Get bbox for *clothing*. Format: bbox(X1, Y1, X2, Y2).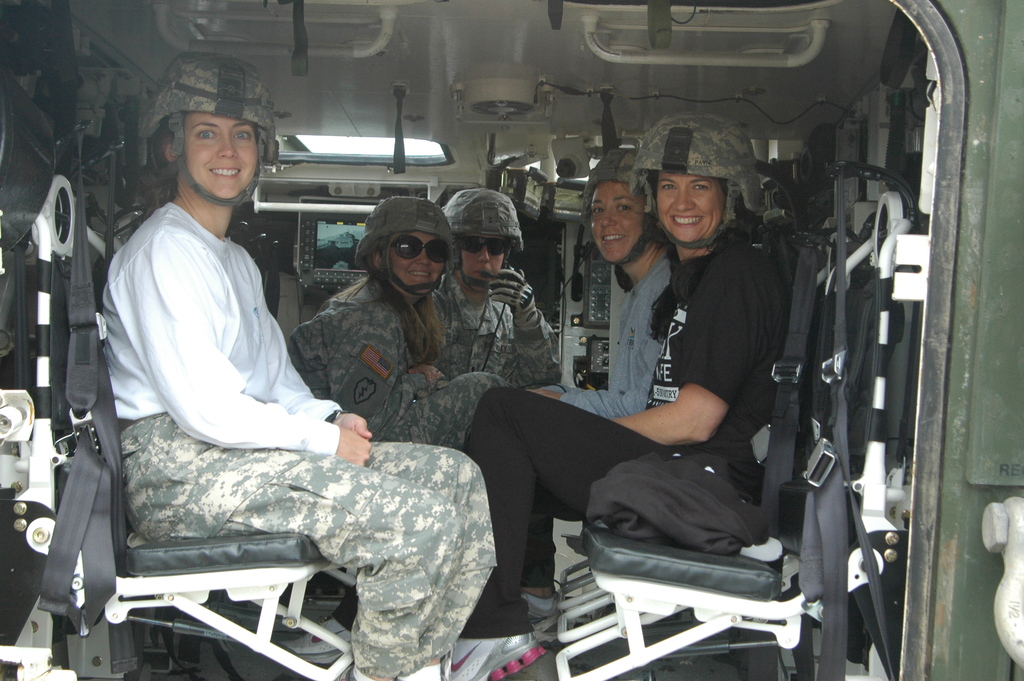
bbox(541, 236, 677, 418).
